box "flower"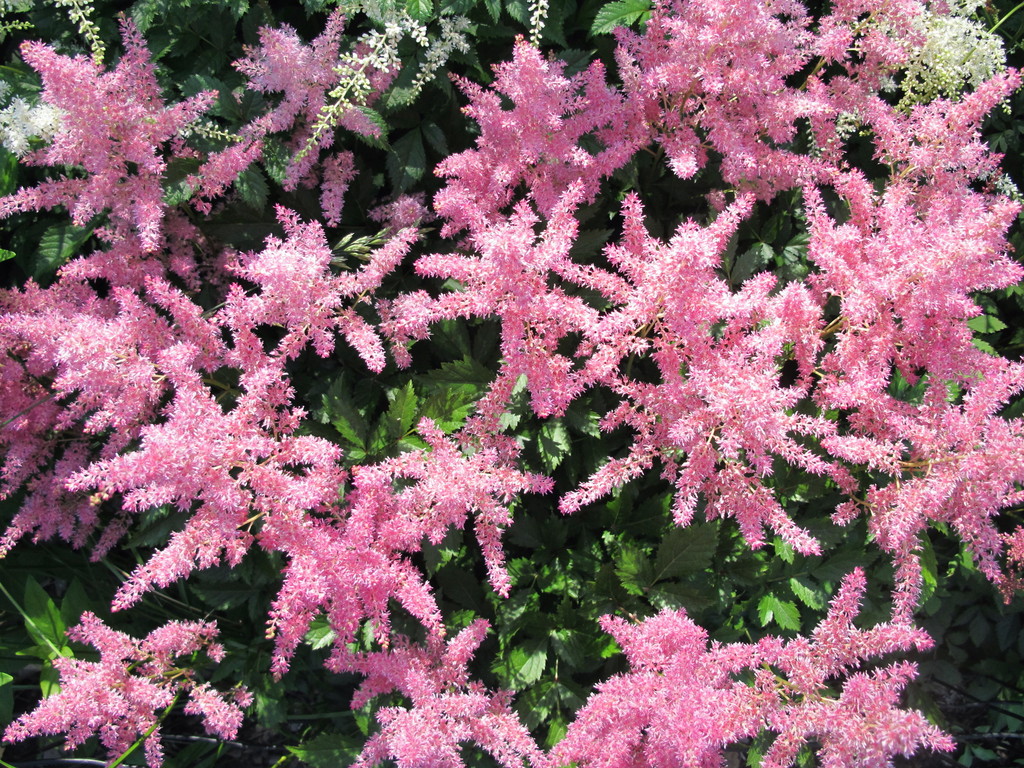
{"left": 0, "top": 97, "right": 29, "bottom": 149}
